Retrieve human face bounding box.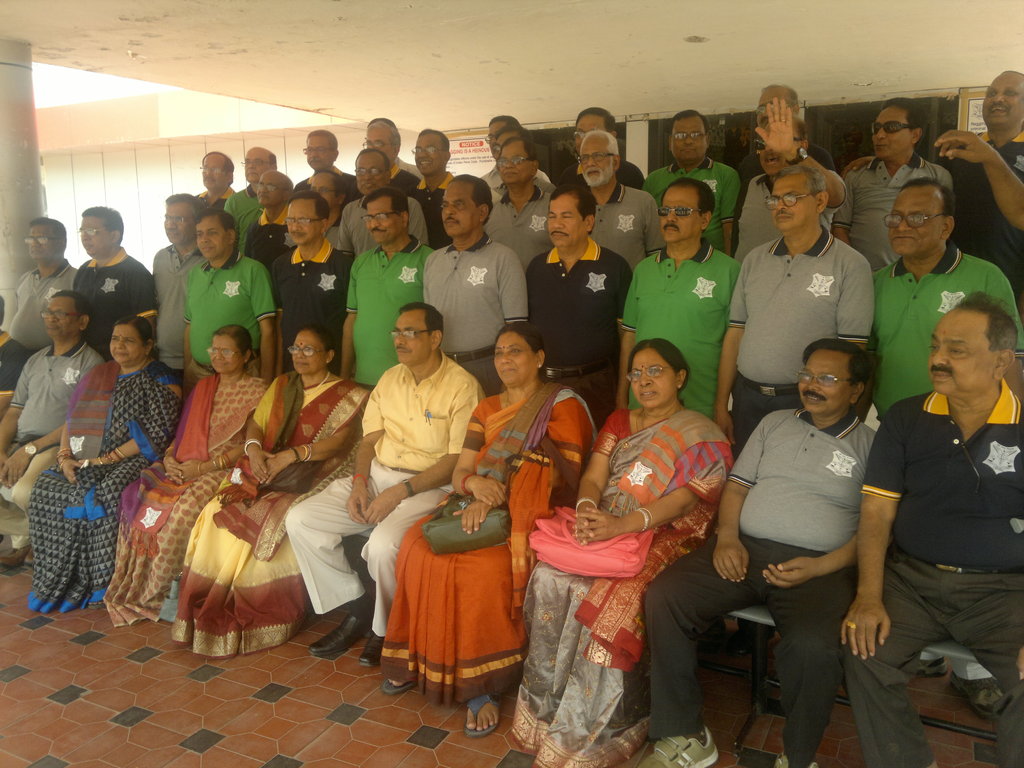
Bounding box: 798:349:847:414.
